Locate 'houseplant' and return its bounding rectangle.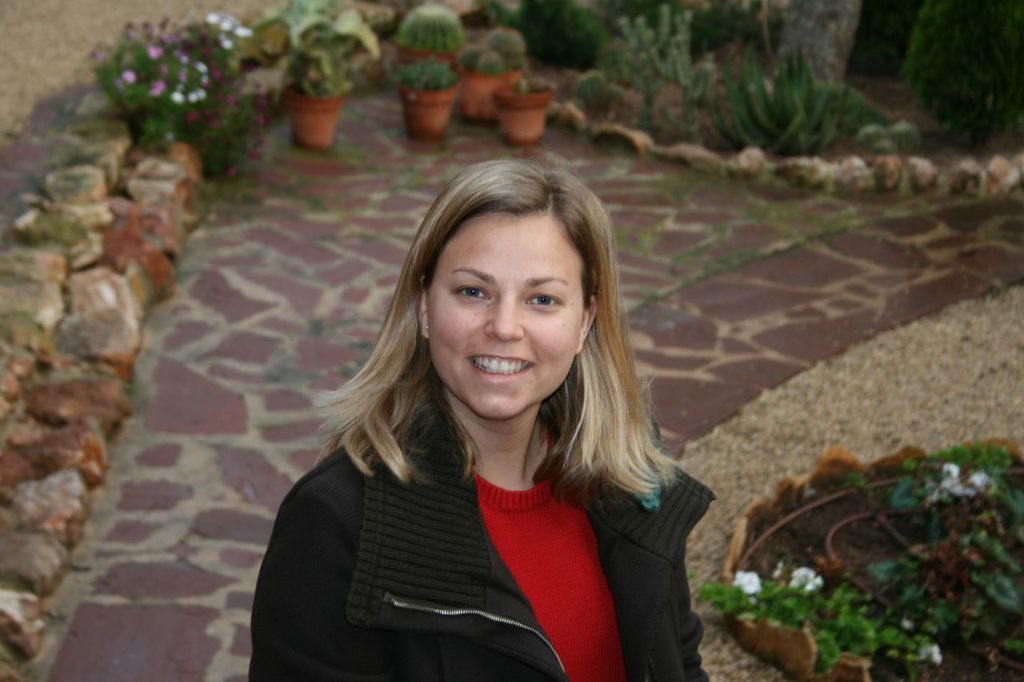
(x1=462, y1=26, x2=530, y2=114).
